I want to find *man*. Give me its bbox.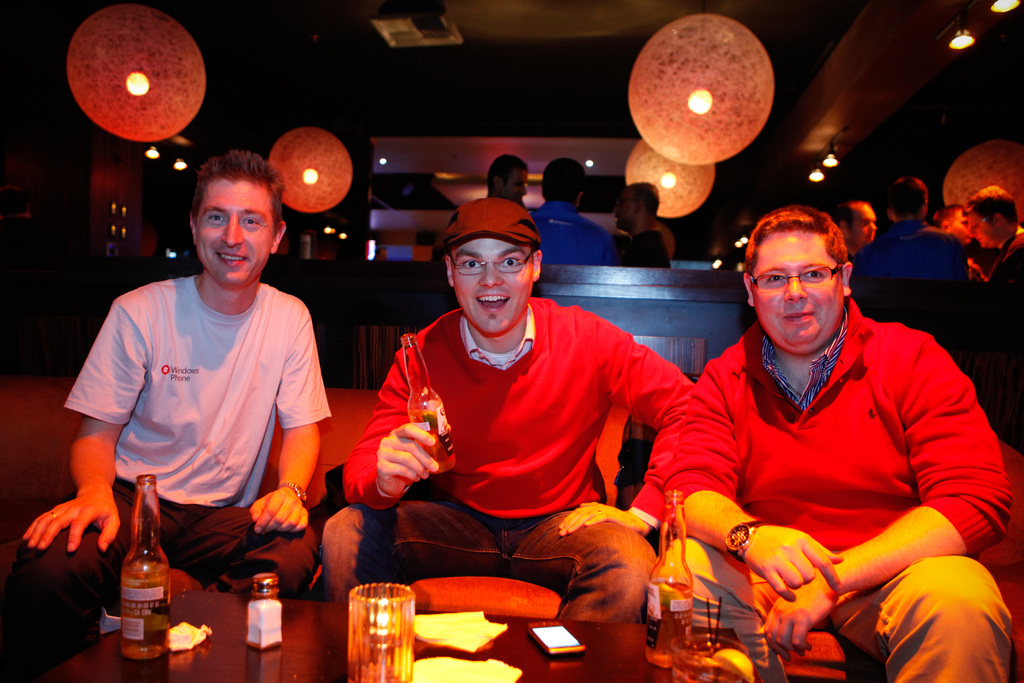
838, 199, 875, 255.
